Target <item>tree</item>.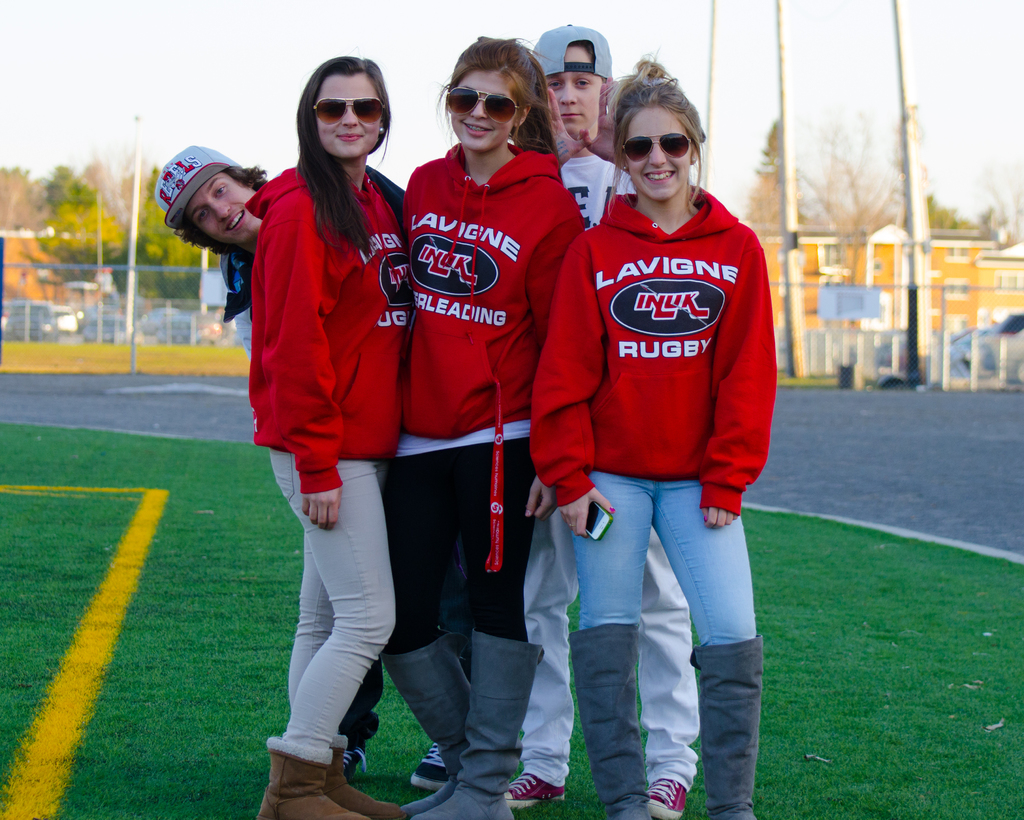
Target region: 790/127/922/296.
